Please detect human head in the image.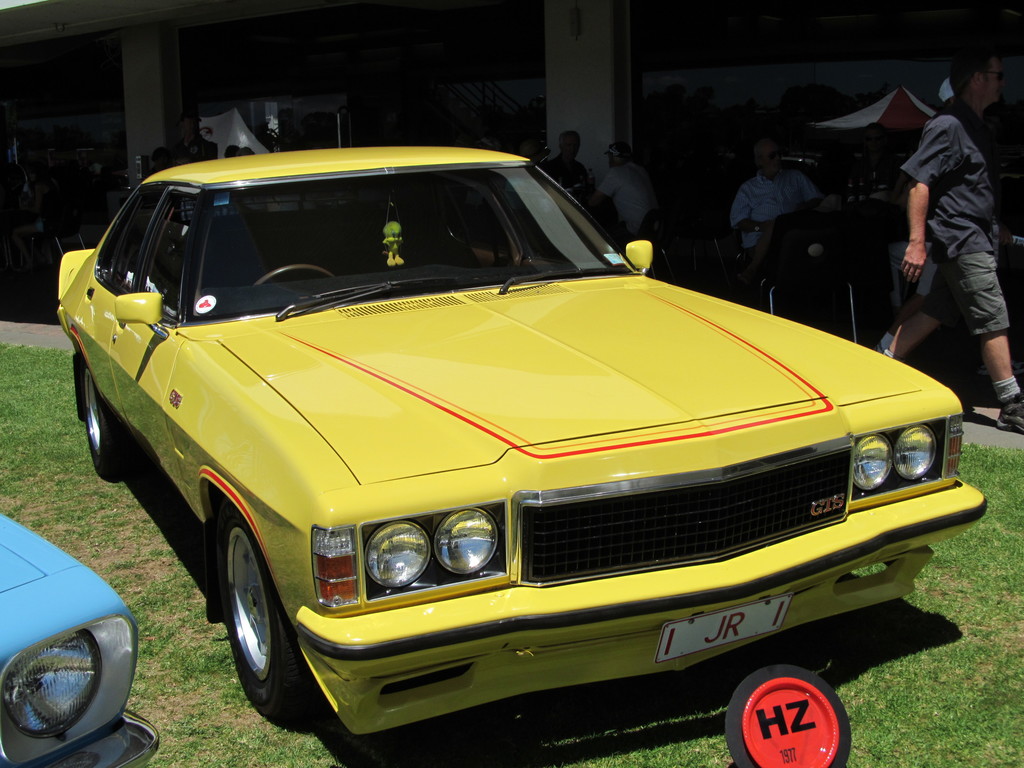
[x1=605, y1=141, x2=632, y2=173].
